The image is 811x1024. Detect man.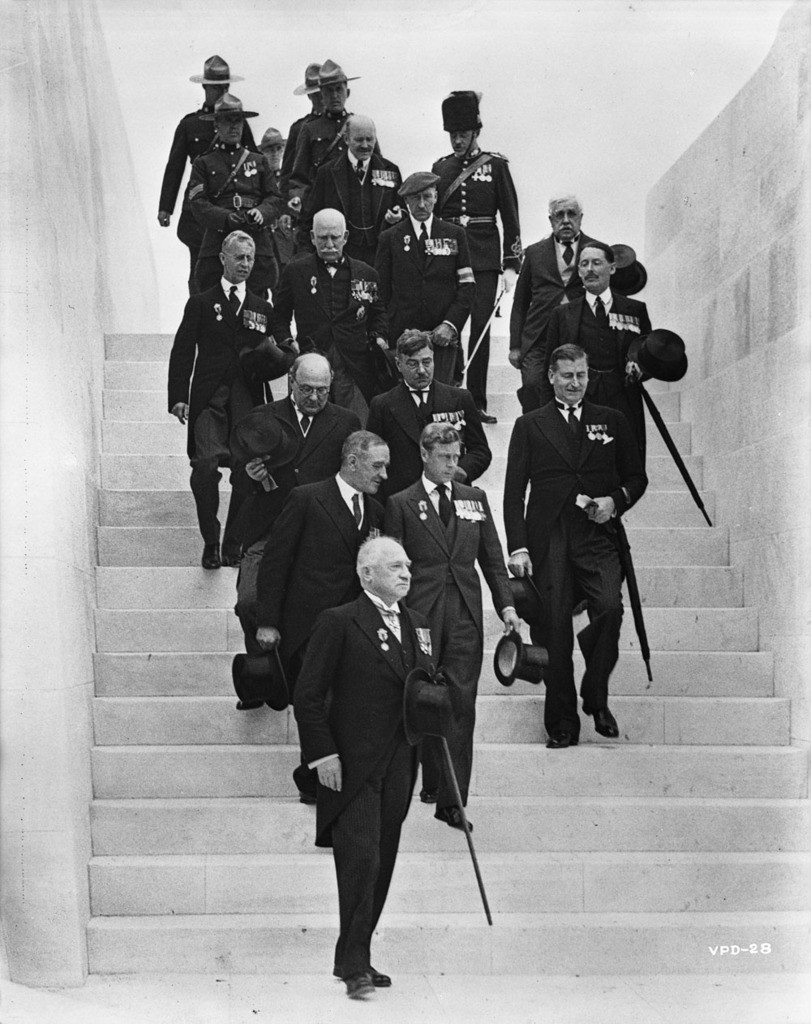
Detection: 352,314,498,493.
